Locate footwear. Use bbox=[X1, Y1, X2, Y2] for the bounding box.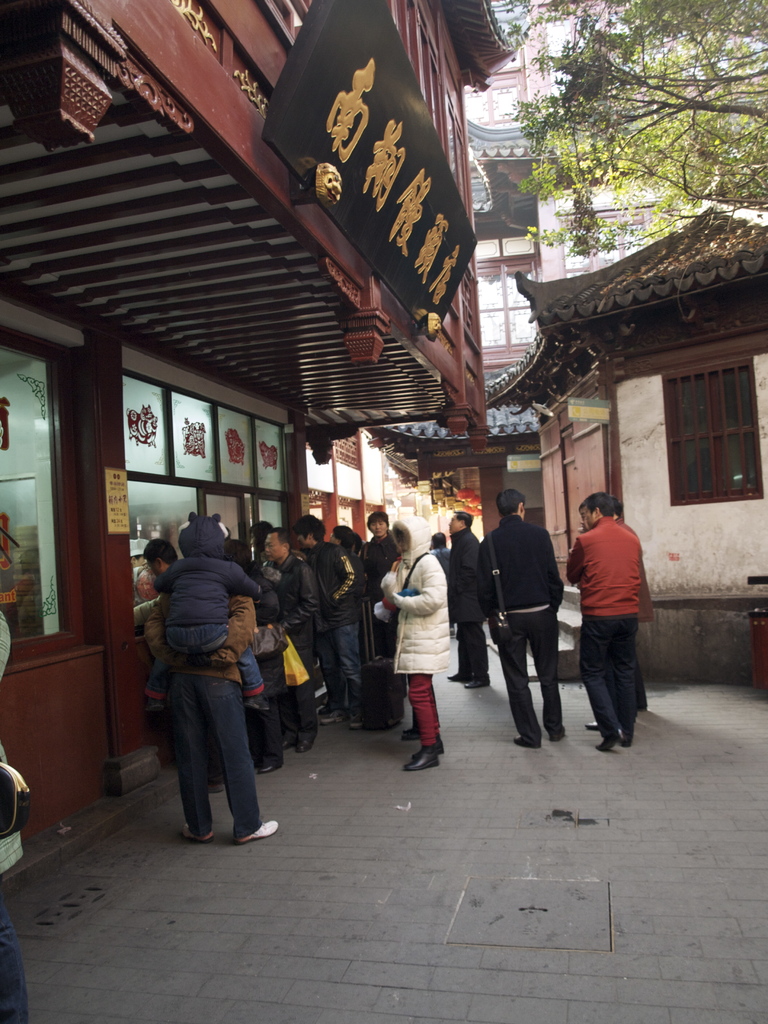
bbox=[444, 671, 469, 685].
